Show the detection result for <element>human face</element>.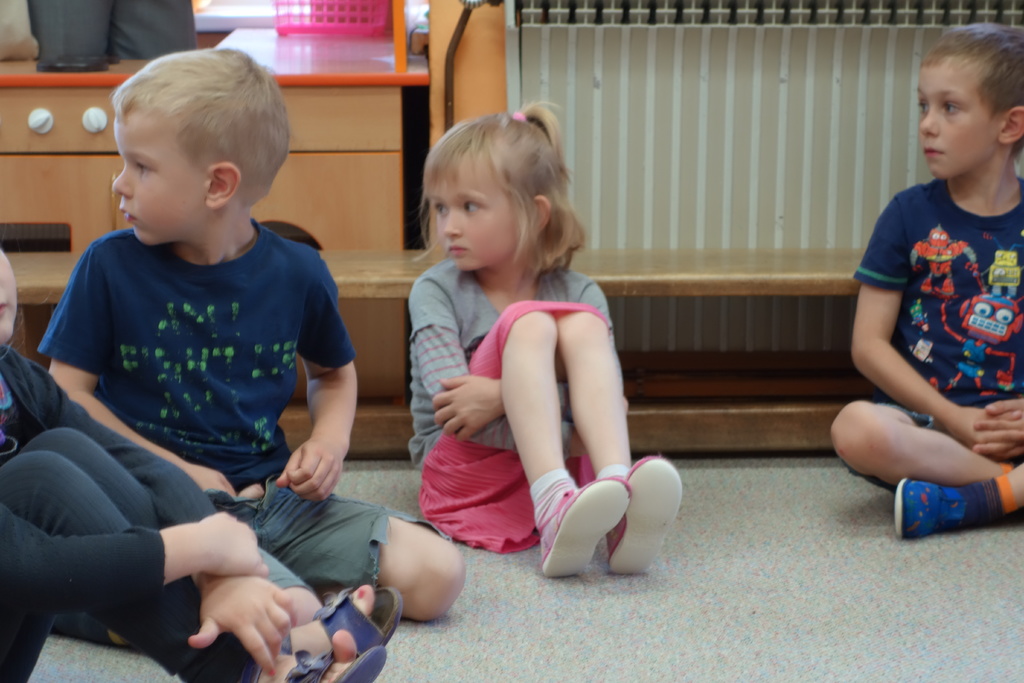
box(112, 108, 207, 245).
